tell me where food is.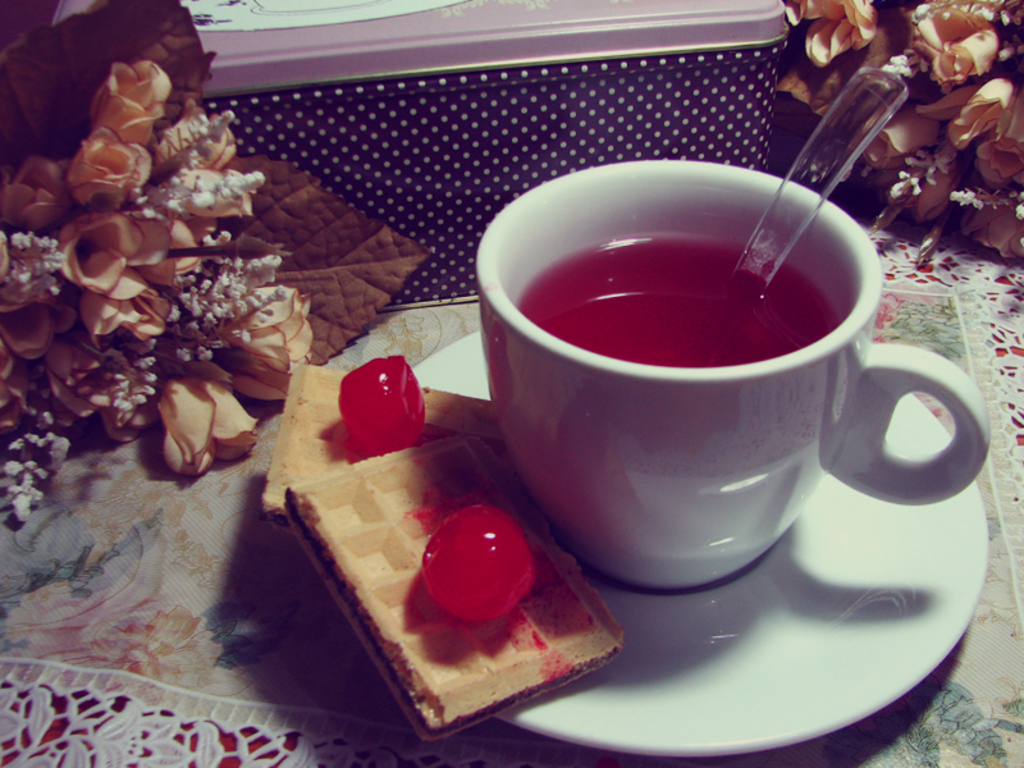
food is at bbox=(302, 428, 596, 696).
